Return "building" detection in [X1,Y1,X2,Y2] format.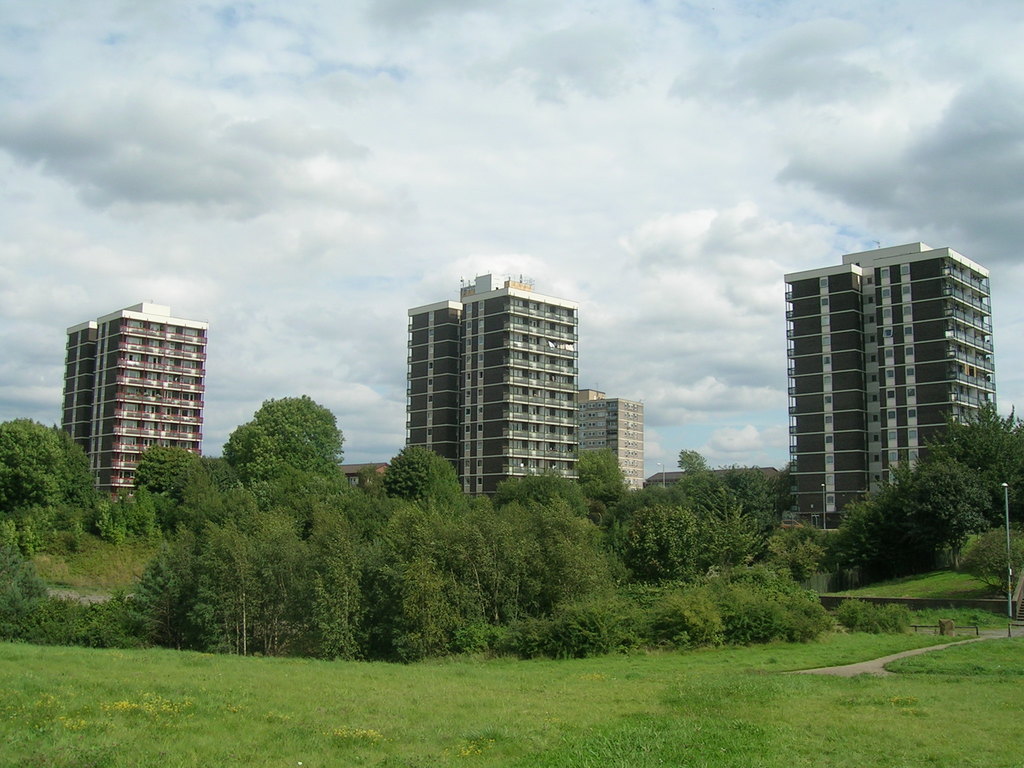
[58,302,212,503].
